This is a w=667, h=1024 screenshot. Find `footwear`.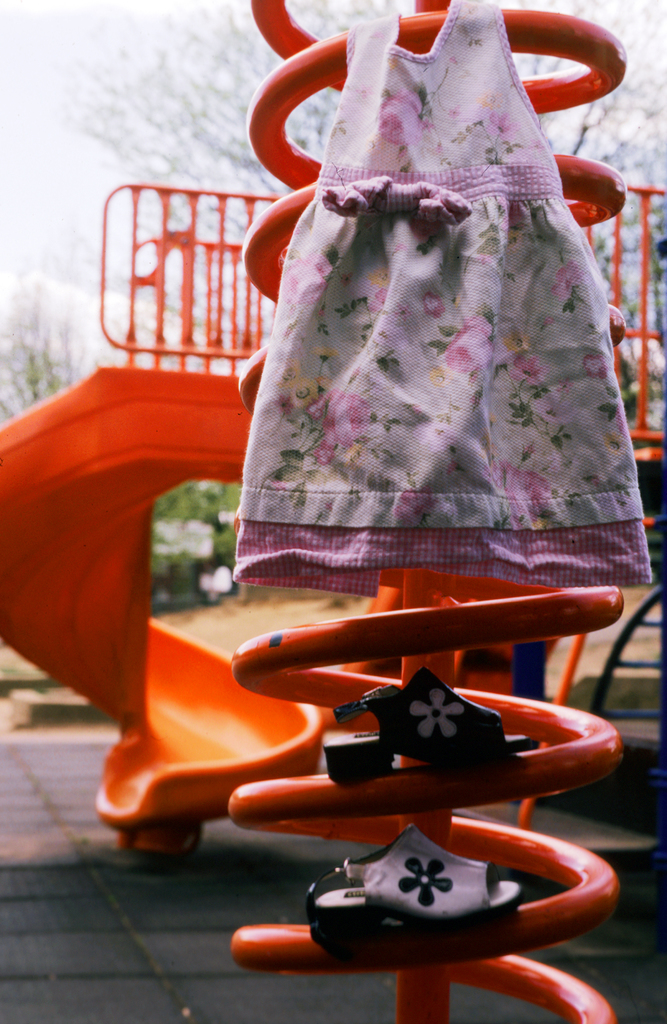
Bounding box: [left=316, top=665, right=552, bottom=788].
